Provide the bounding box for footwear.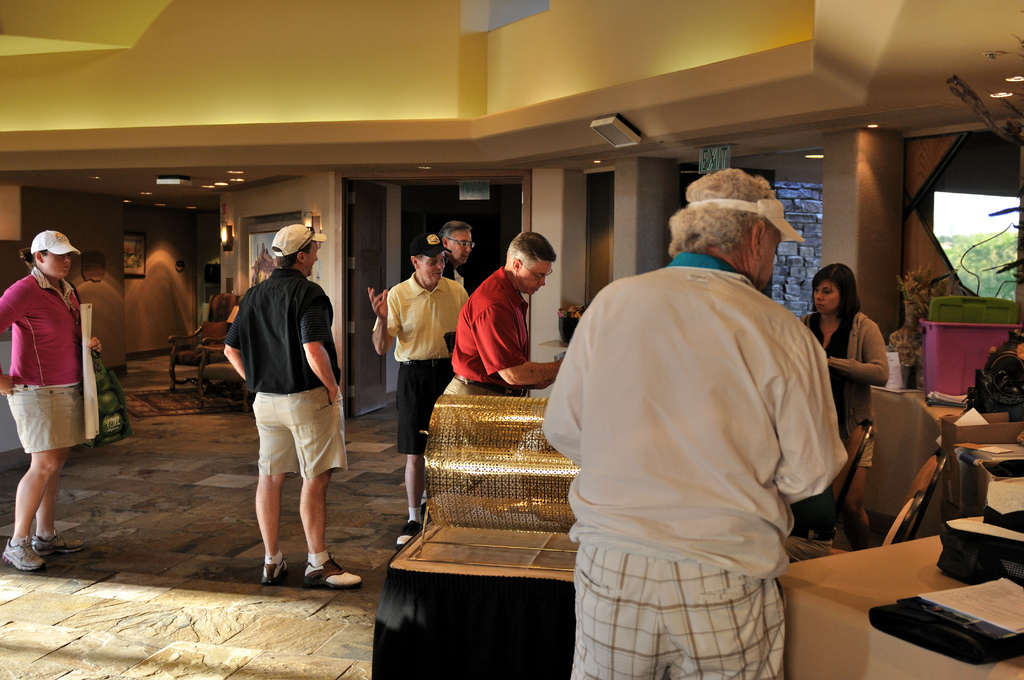
detection(261, 550, 294, 585).
